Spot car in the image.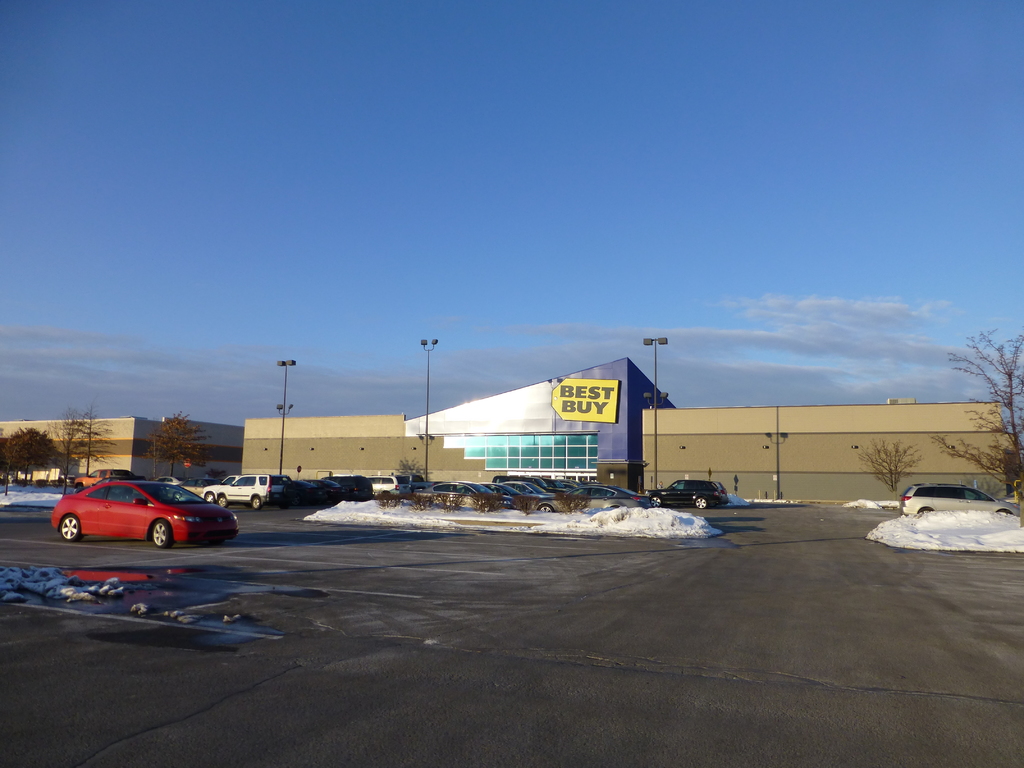
car found at crop(517, 485, 653, 513).
